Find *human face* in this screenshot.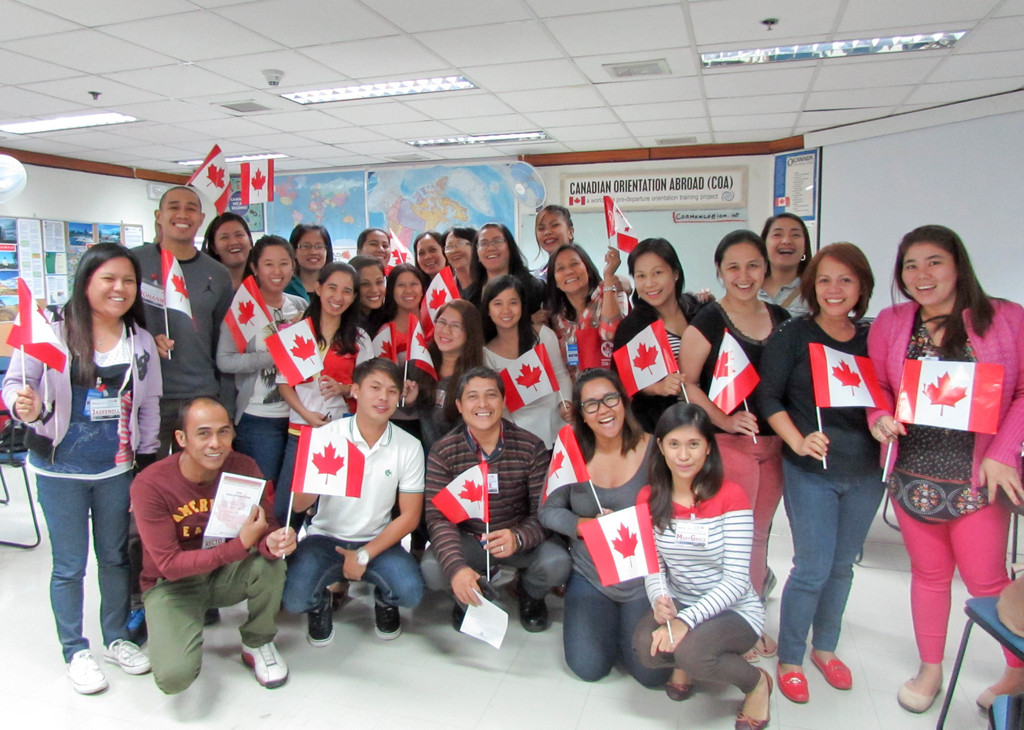
The bounding box for *human face* is 630:253:673:305.
